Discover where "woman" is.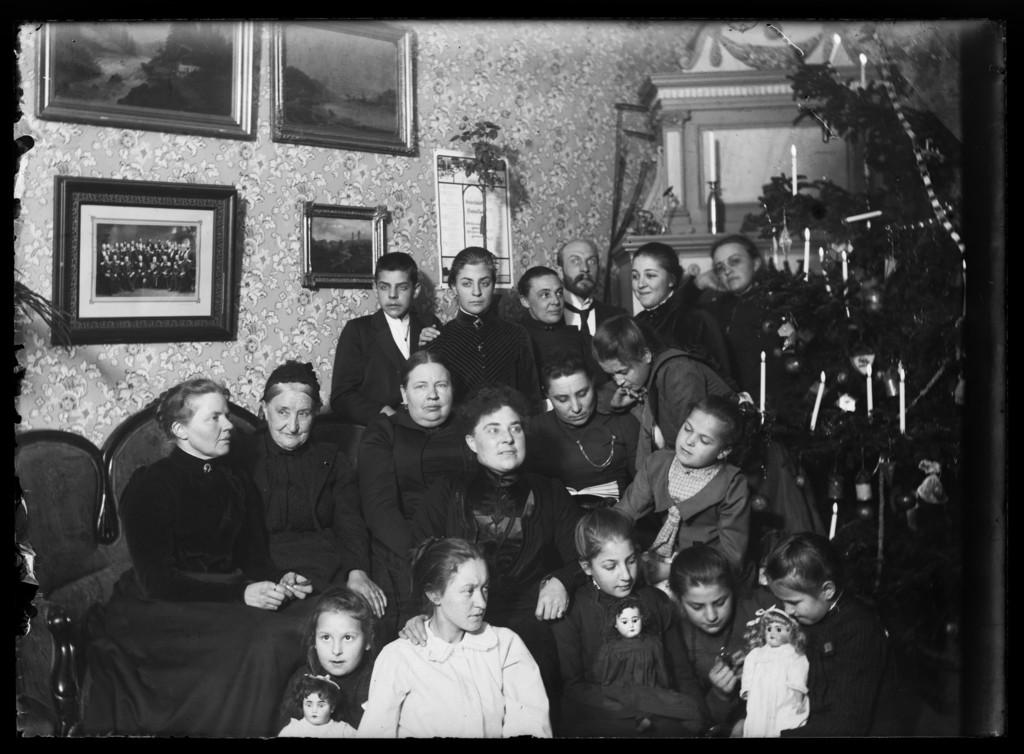
Discovered at (x1=410, y1=389, x2=589, y2=723).
